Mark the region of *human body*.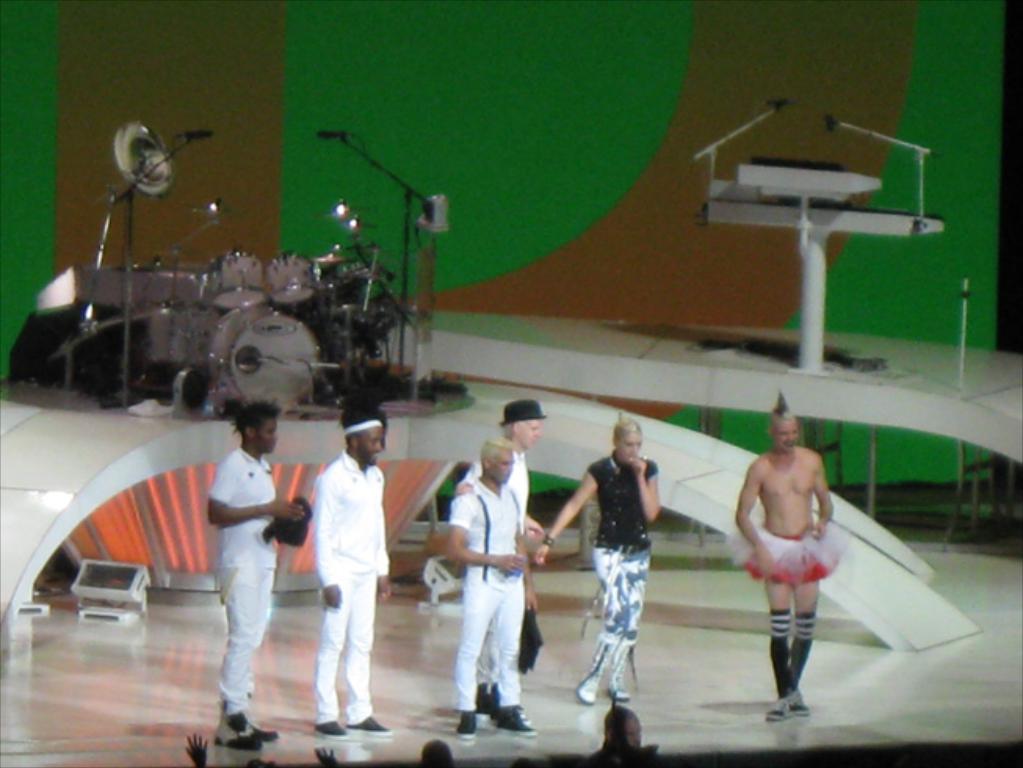
Region: locate(531, 450, 666, 710).
